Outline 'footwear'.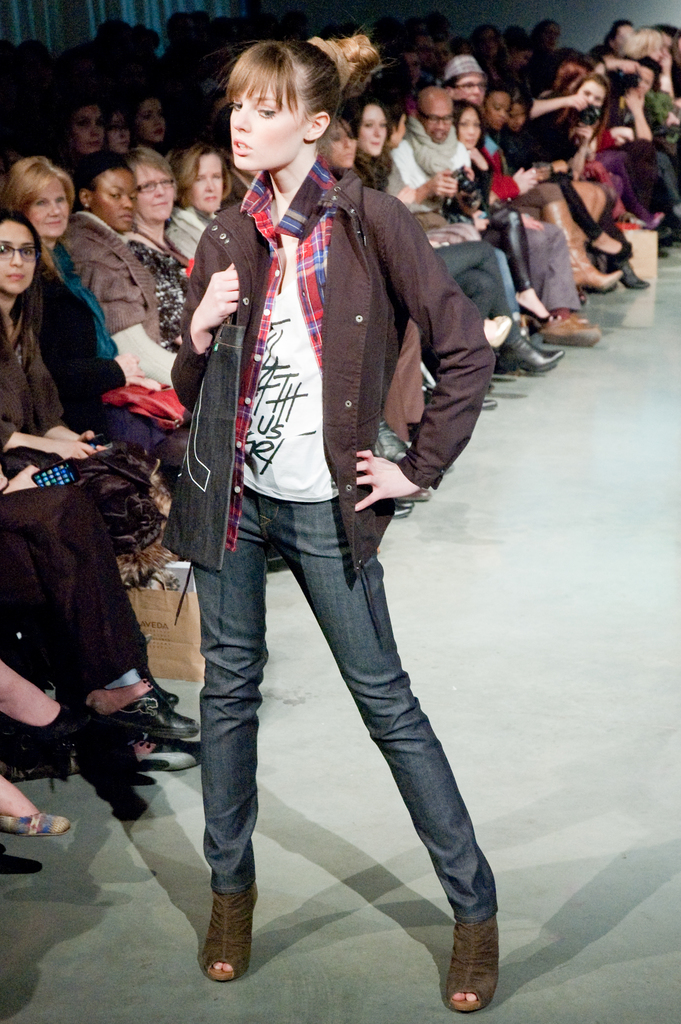
Outline: {"left": 397, "top": 491, "right": 429, "bottom": 502}.
